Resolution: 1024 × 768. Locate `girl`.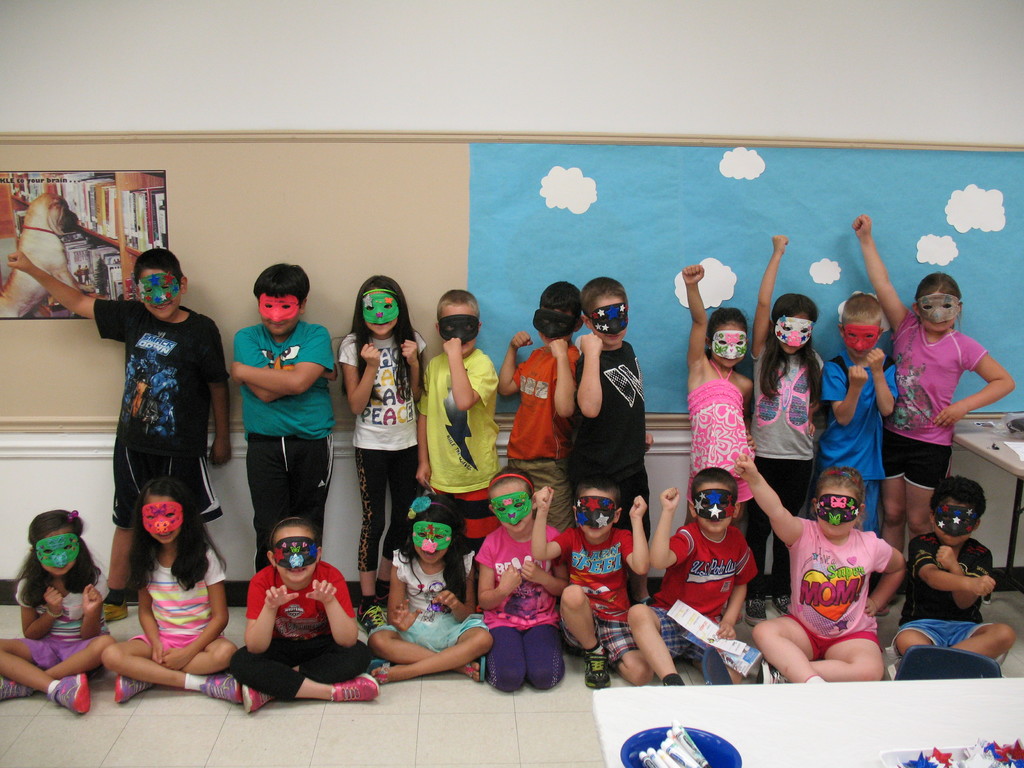
left=681, top=262, right=759, bottom=522.
